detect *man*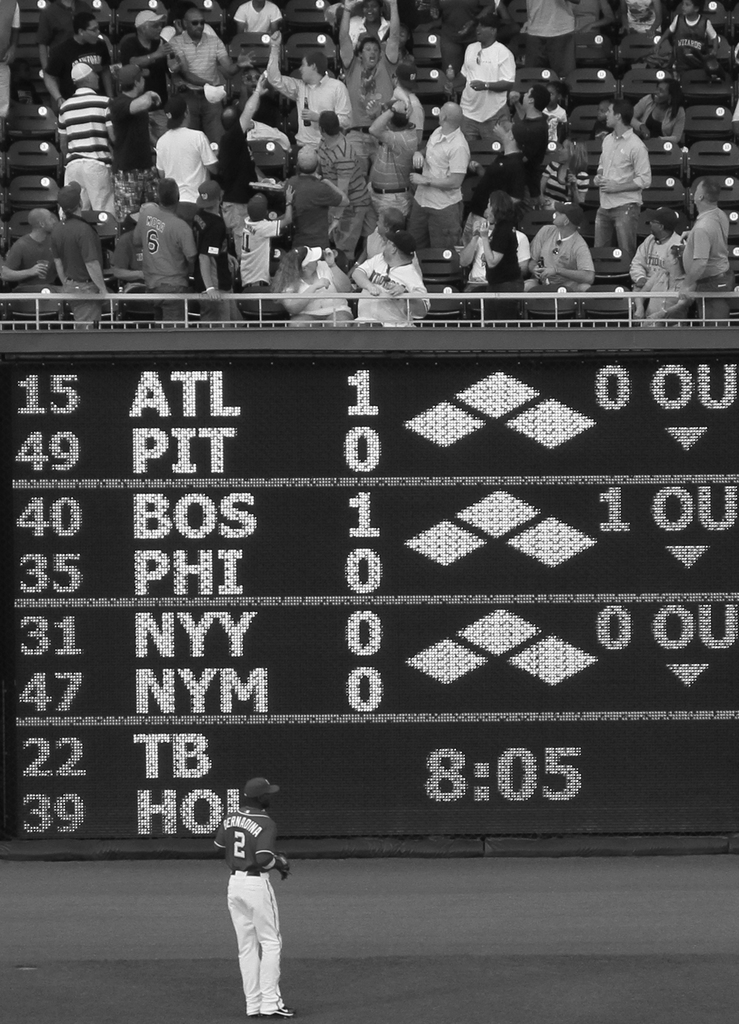
locate(468, 120, 530, 225)
